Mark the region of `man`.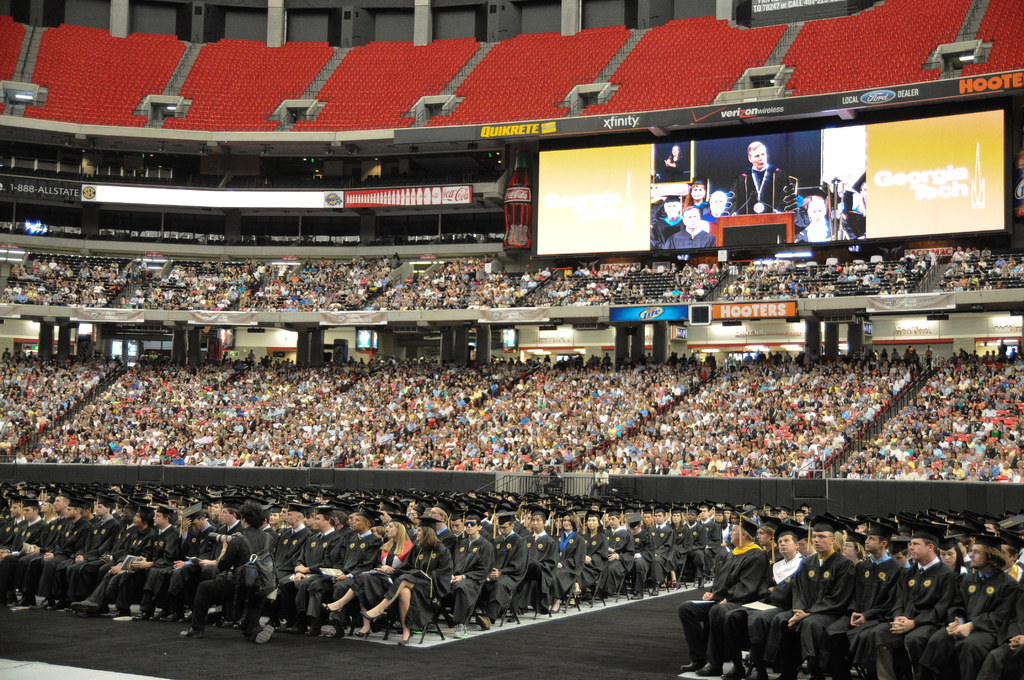
Region: {"left": 177, "top": 498, "right": 280, "bottom": 649}.
